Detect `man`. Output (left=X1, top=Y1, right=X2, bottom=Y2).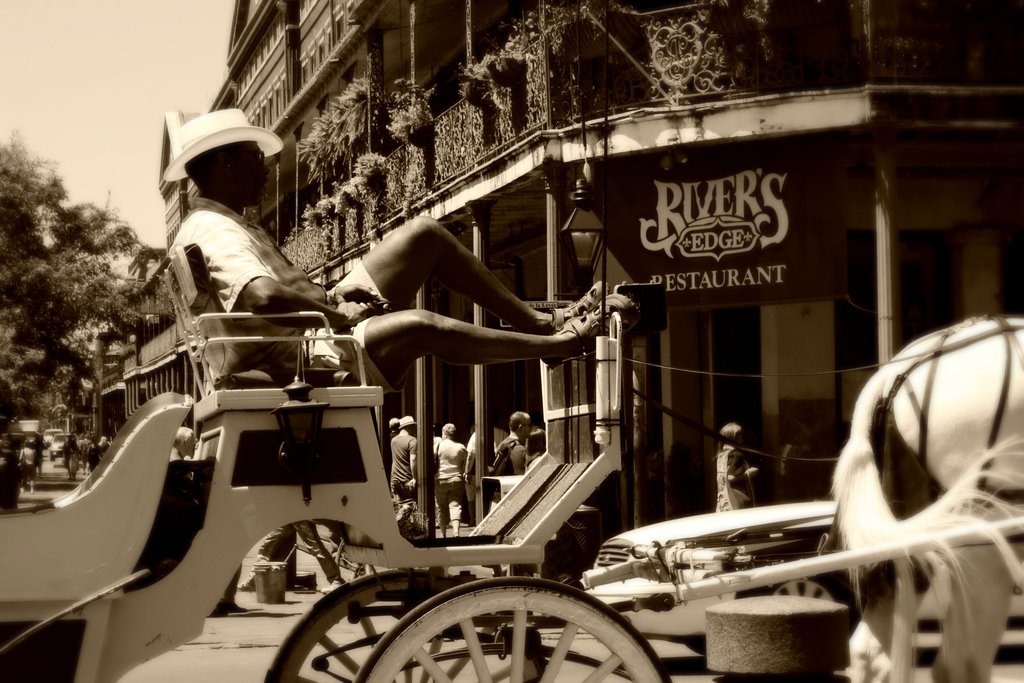
(left=492, top=415, right=530, bottom=477).
